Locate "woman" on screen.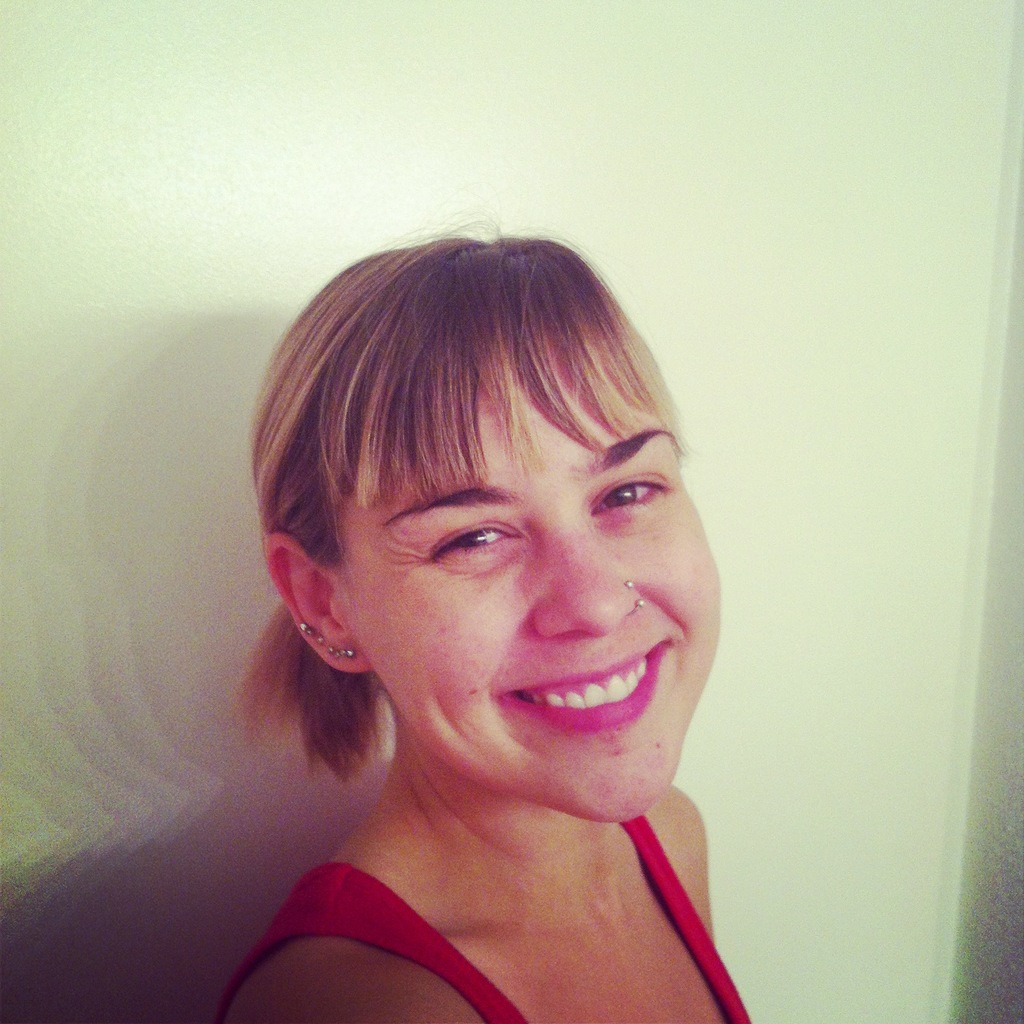
On screen at bbox(187, 198, 845, 1023).
